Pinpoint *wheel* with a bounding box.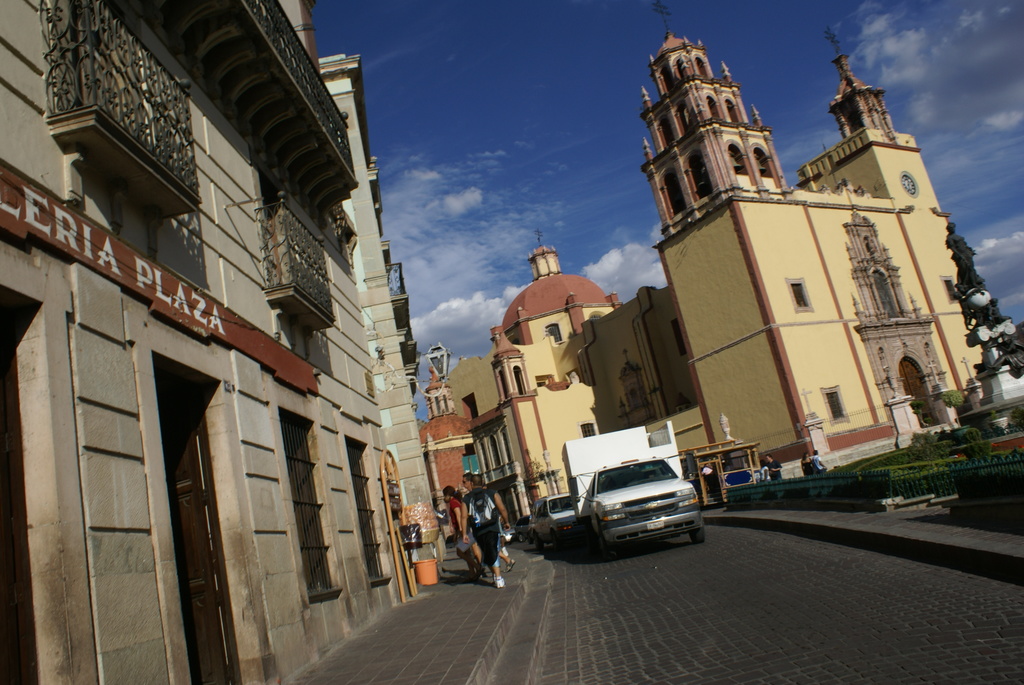
535:532:543:551.
